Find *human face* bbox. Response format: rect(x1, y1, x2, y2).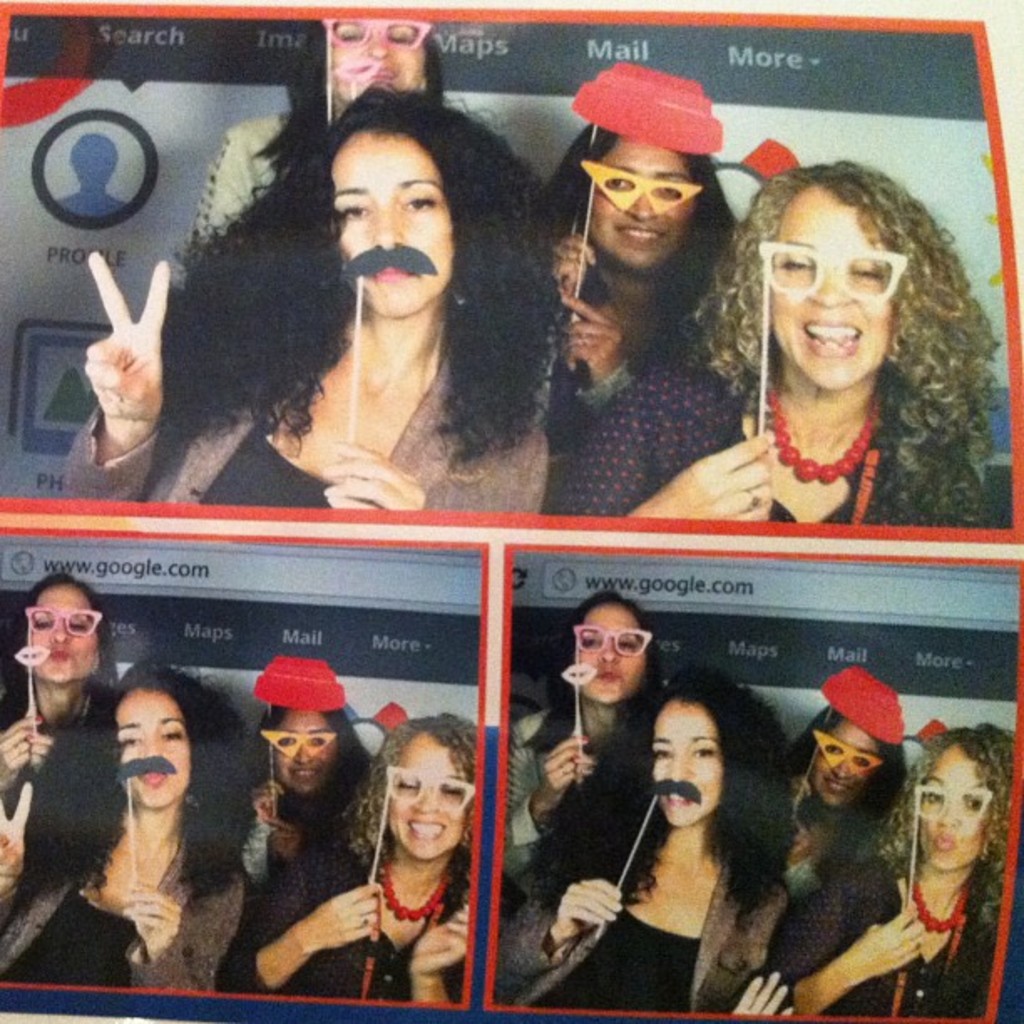
rect(326, 137, 445, 315).
